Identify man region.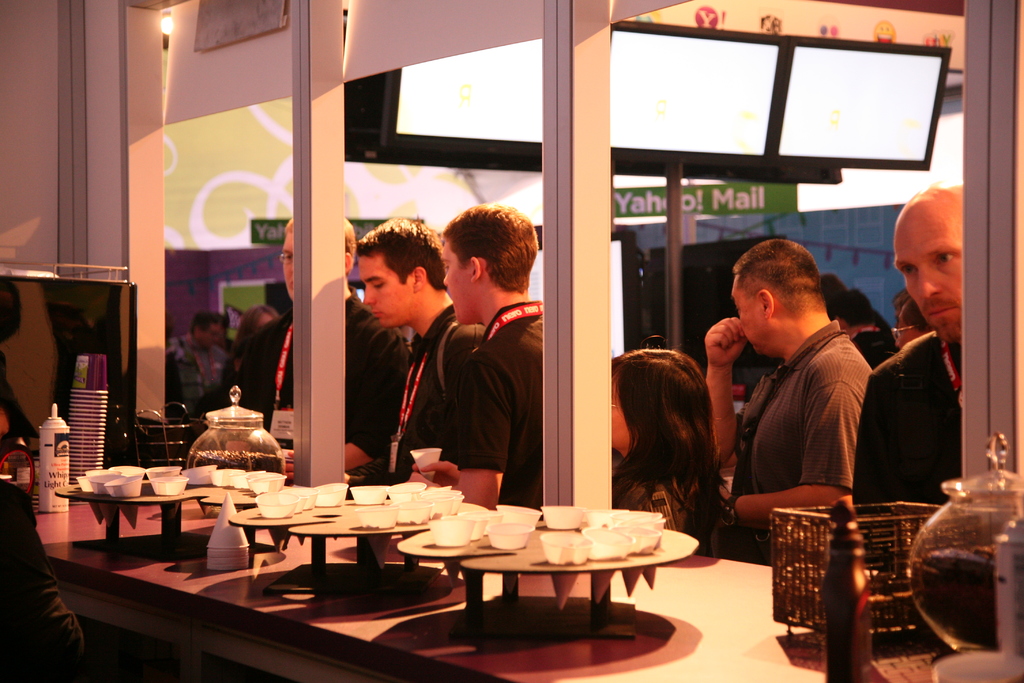
Region: l=701, t=235, r=877, b=575.
